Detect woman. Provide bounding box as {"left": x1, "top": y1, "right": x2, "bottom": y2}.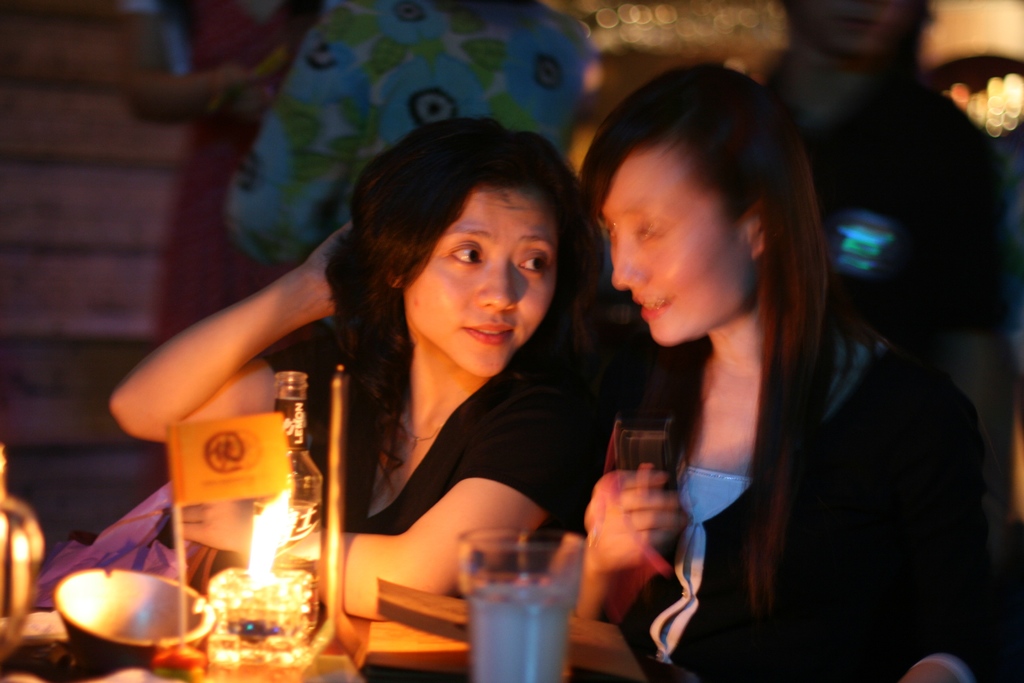
{"left": 559, "top": 67, "right": 1000, "bottom": 682}.
